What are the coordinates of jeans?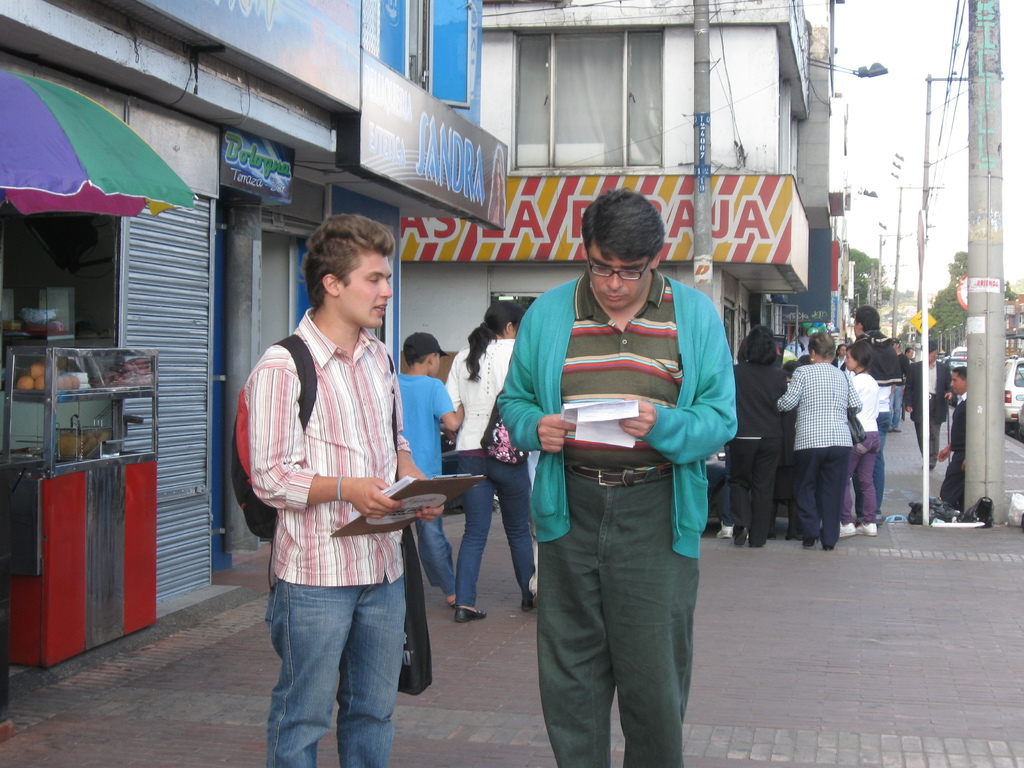
bbox(831, 429, 881, 524).
